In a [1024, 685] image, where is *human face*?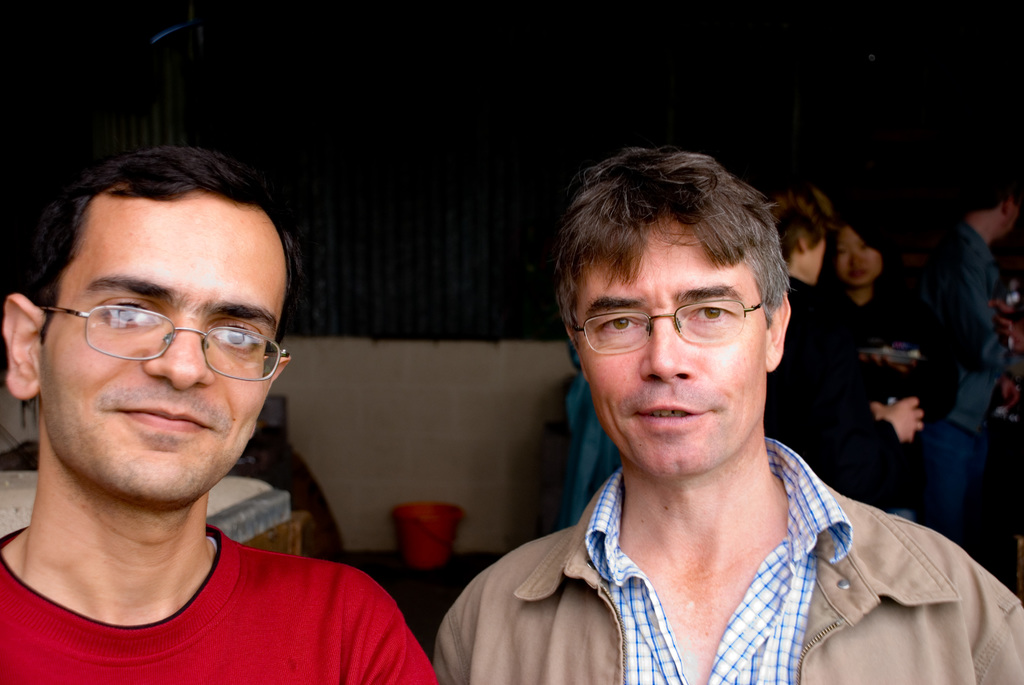
Rect(799, 234, 827, 282).
